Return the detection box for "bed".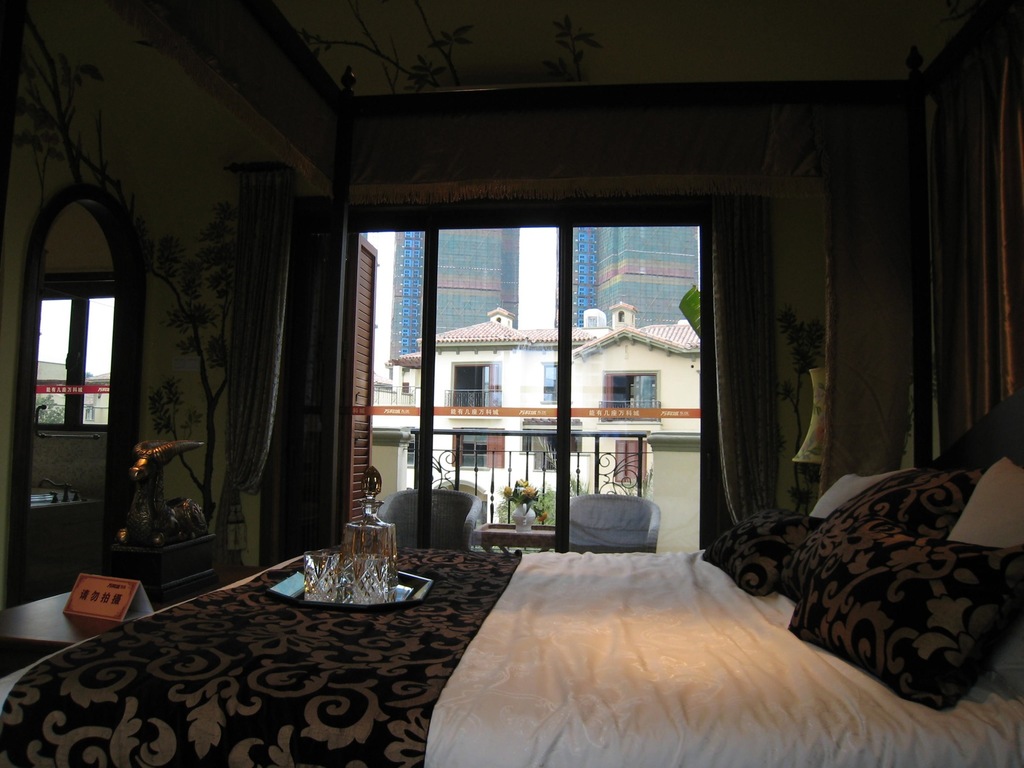
<region>0, 390, 1023, 767</region>.
